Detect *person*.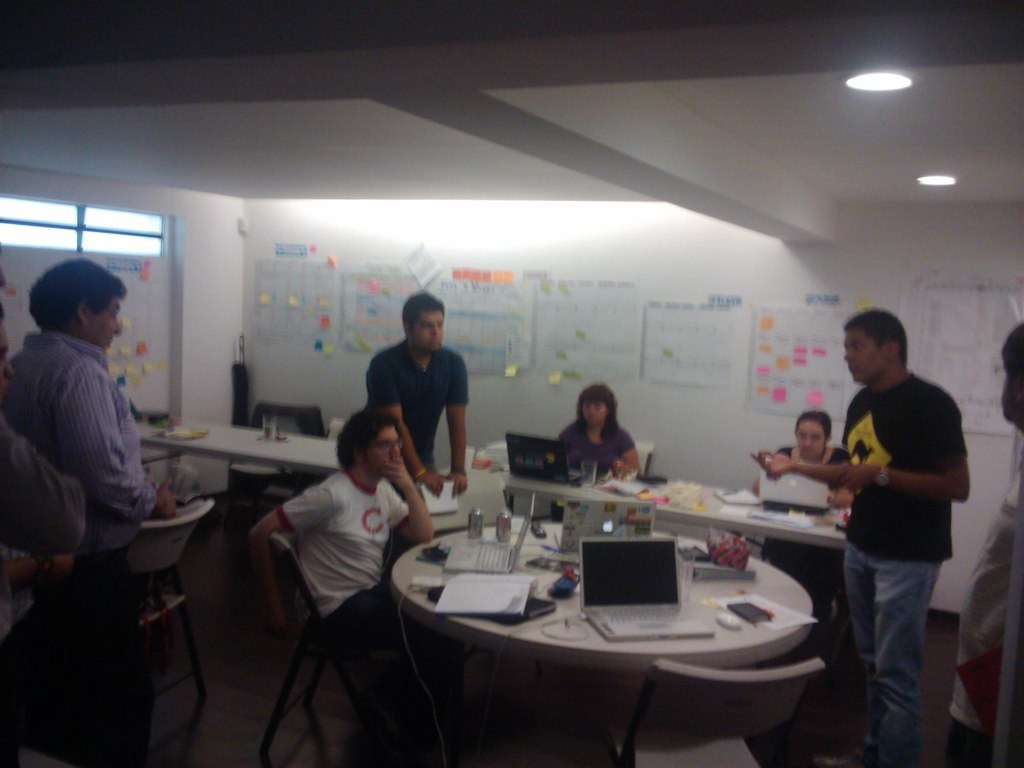
Detected at Rect(565, 395, 642, 492).
